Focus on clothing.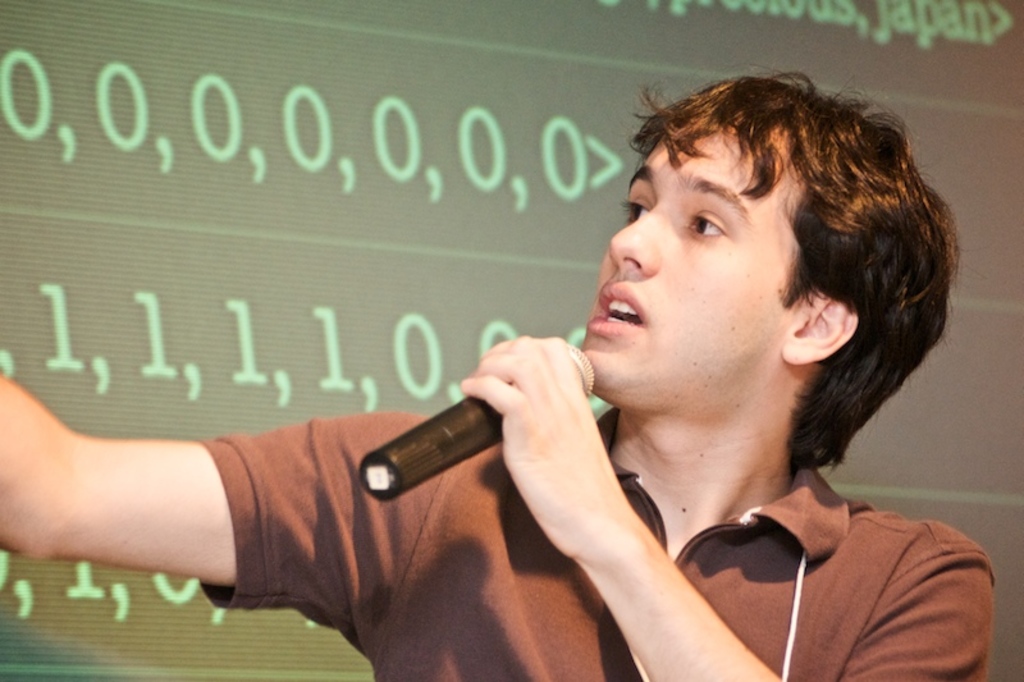
Focused at bbox=[205, 399, 992, 681].
